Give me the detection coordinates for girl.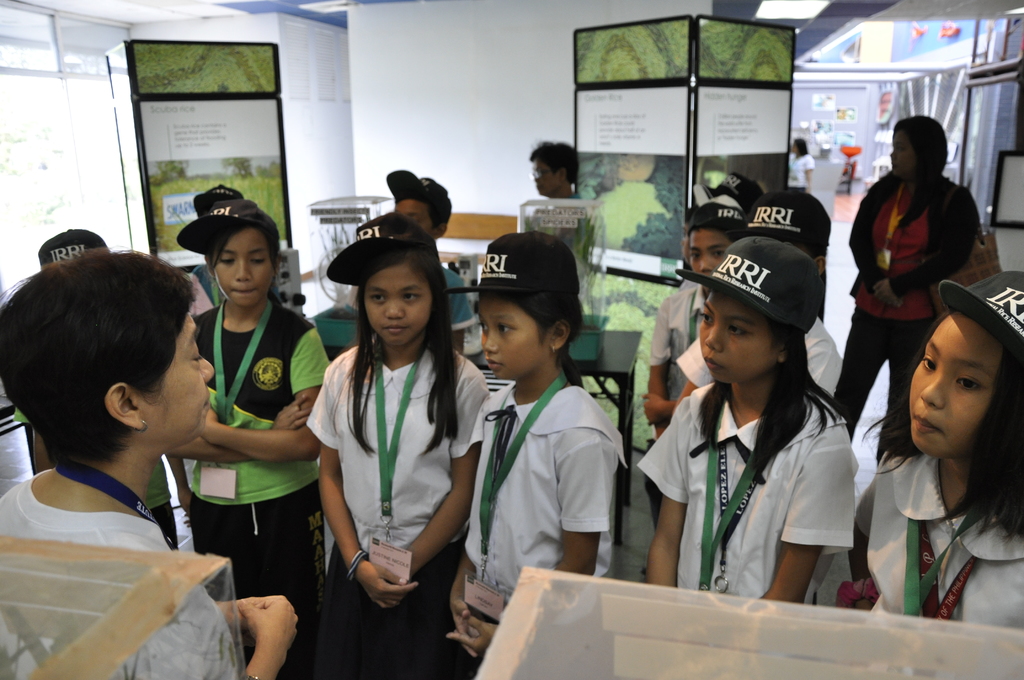
[x1=635, y1=229, x2=855, y2=601].
